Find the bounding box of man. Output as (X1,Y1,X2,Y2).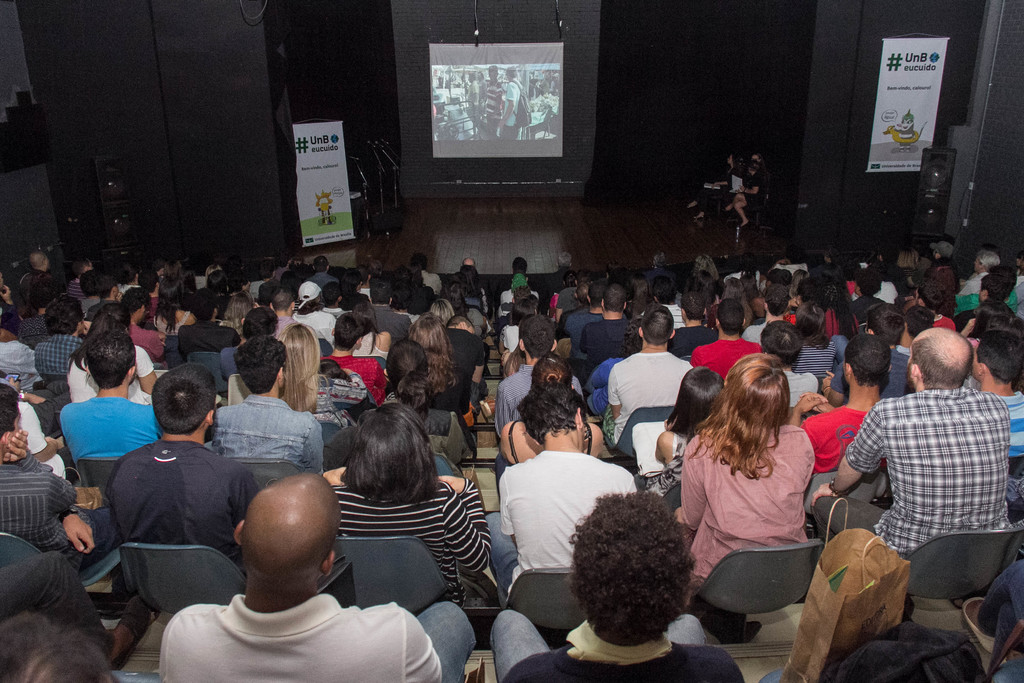
(576,286,630,386).
